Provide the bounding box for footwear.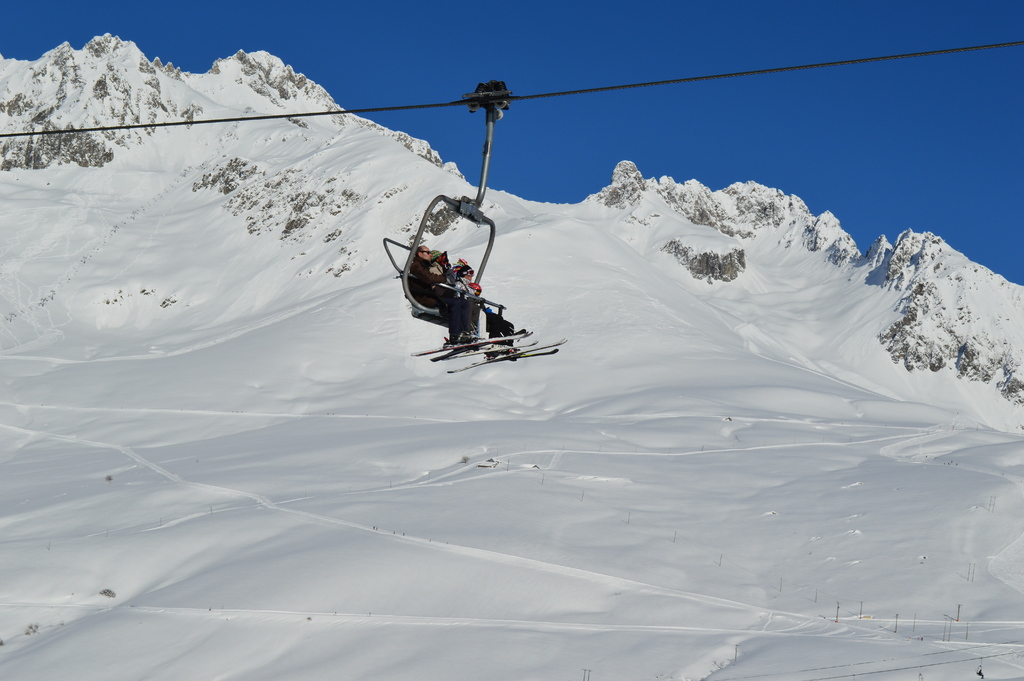
Rect(508, 346, 518, 357).
